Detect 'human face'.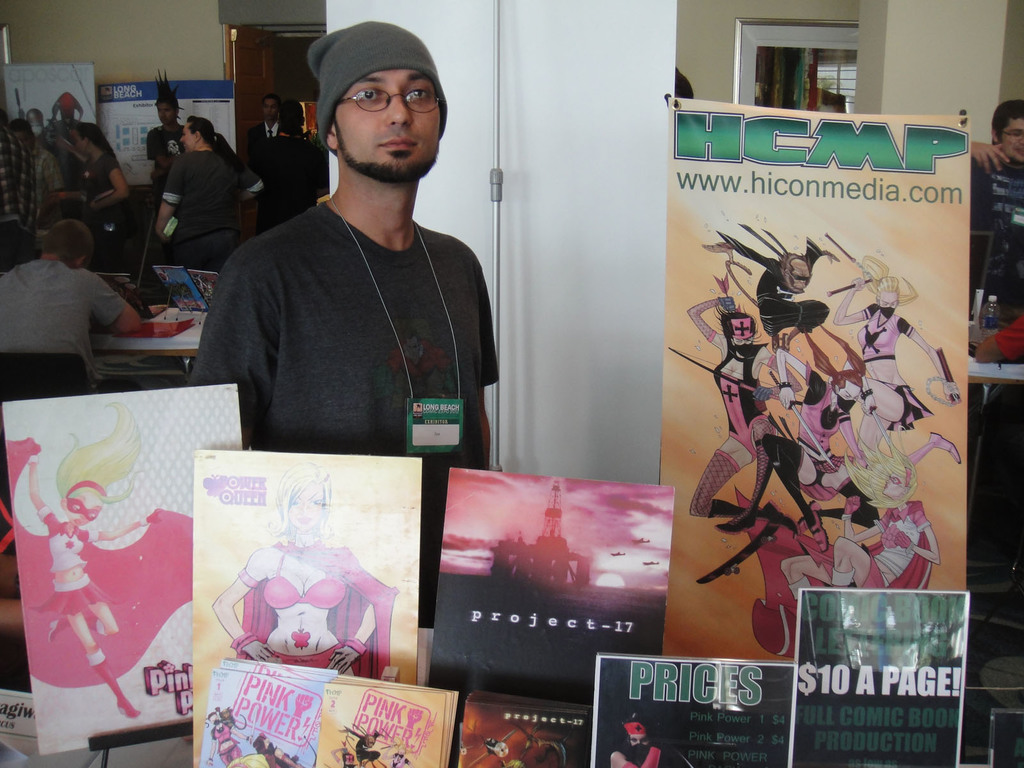
Detected at bbox(335, 72, 443, 179).
